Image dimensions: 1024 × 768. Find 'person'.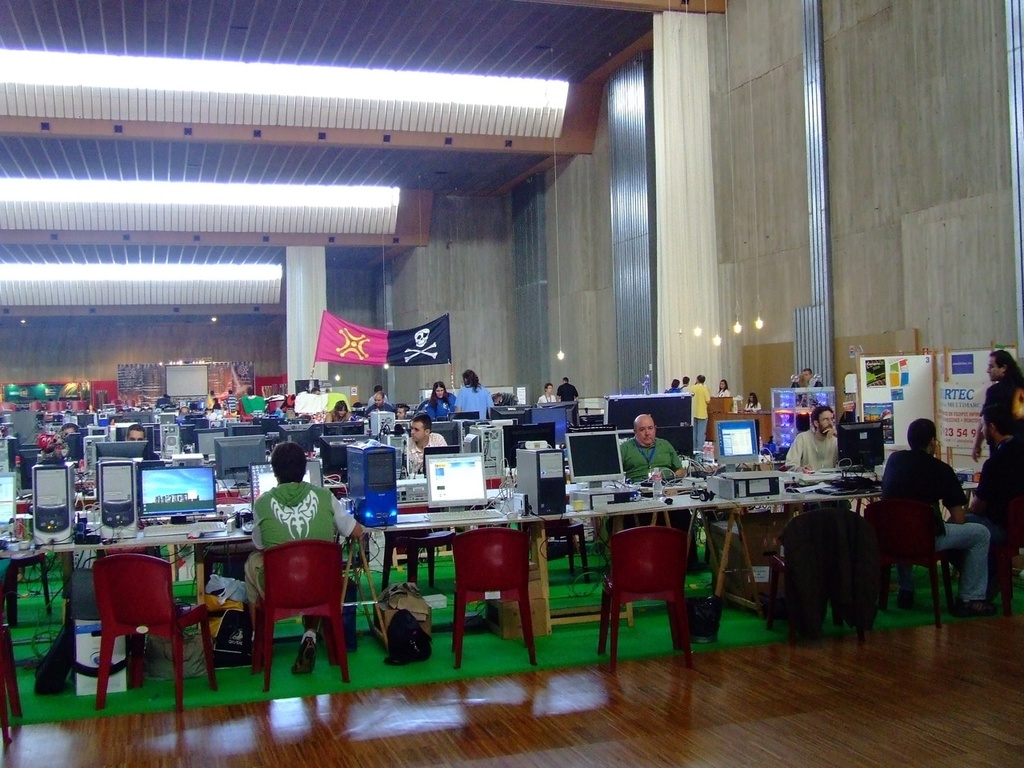
x1=785, y1=407, x2=859, y2=468.
